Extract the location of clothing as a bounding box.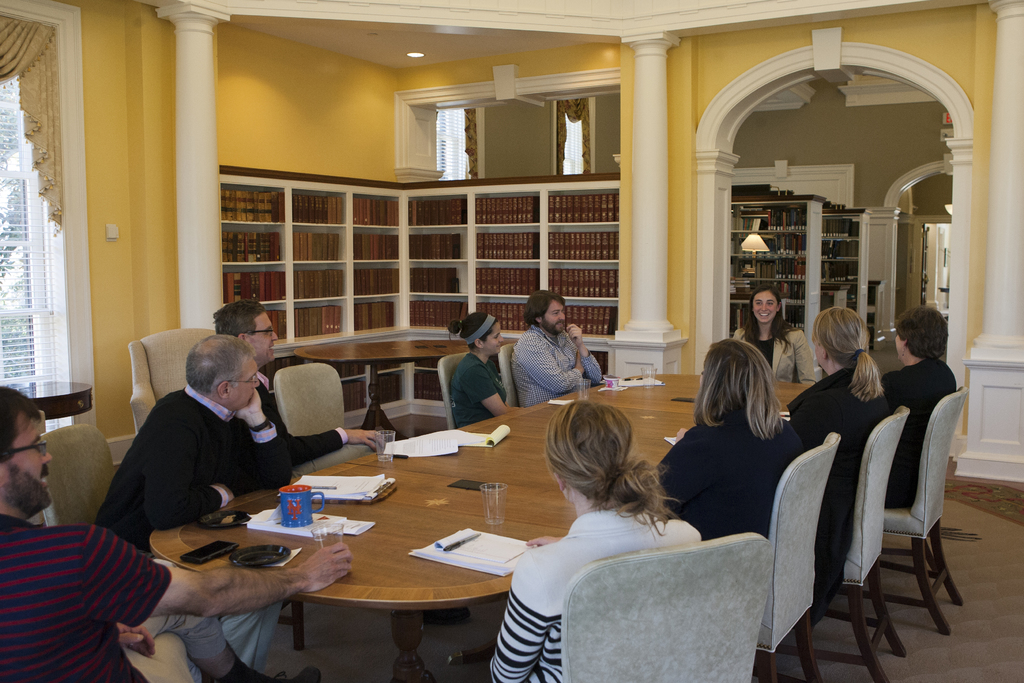
{"left": 451, "top": 350, "right": 506, "bottom": 428}.
